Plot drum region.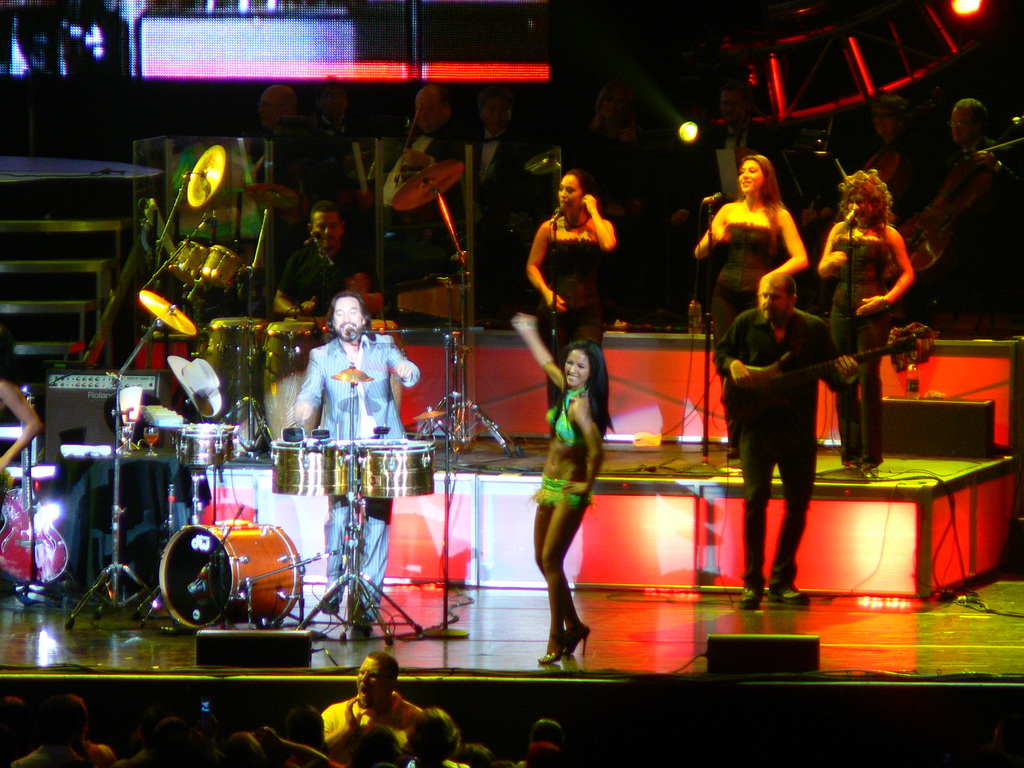
Plotted at region(201, 317, 266, 452).
